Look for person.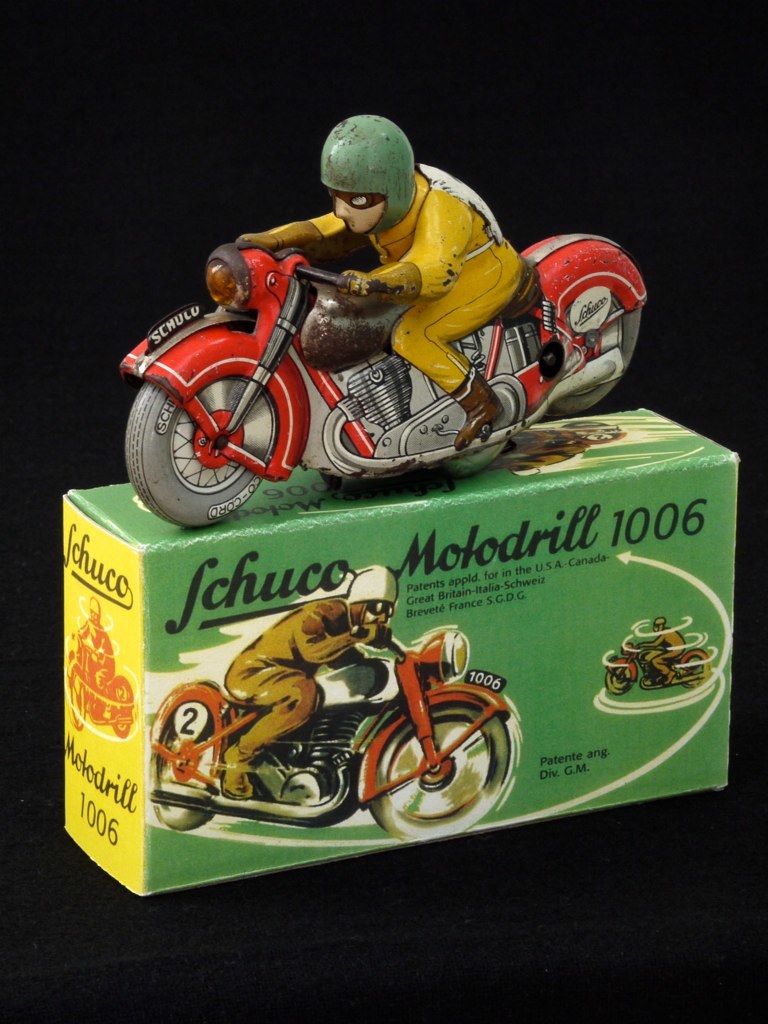
Found: 234 120 542 459.
